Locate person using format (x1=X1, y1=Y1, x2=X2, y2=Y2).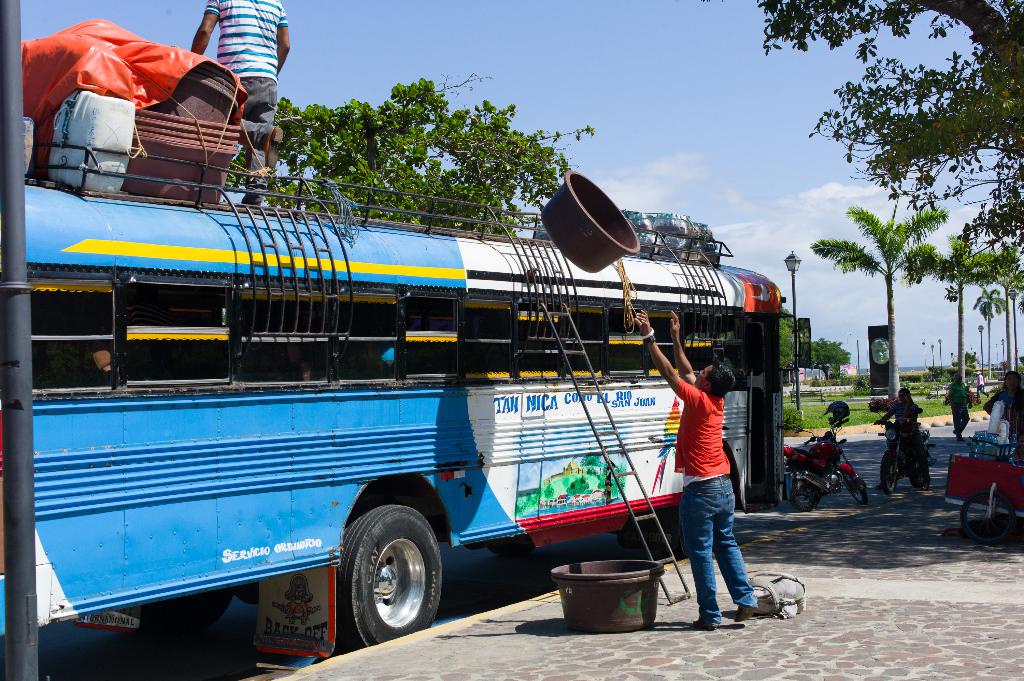
(x1=189, y1=0, x2=289, y2=209).
